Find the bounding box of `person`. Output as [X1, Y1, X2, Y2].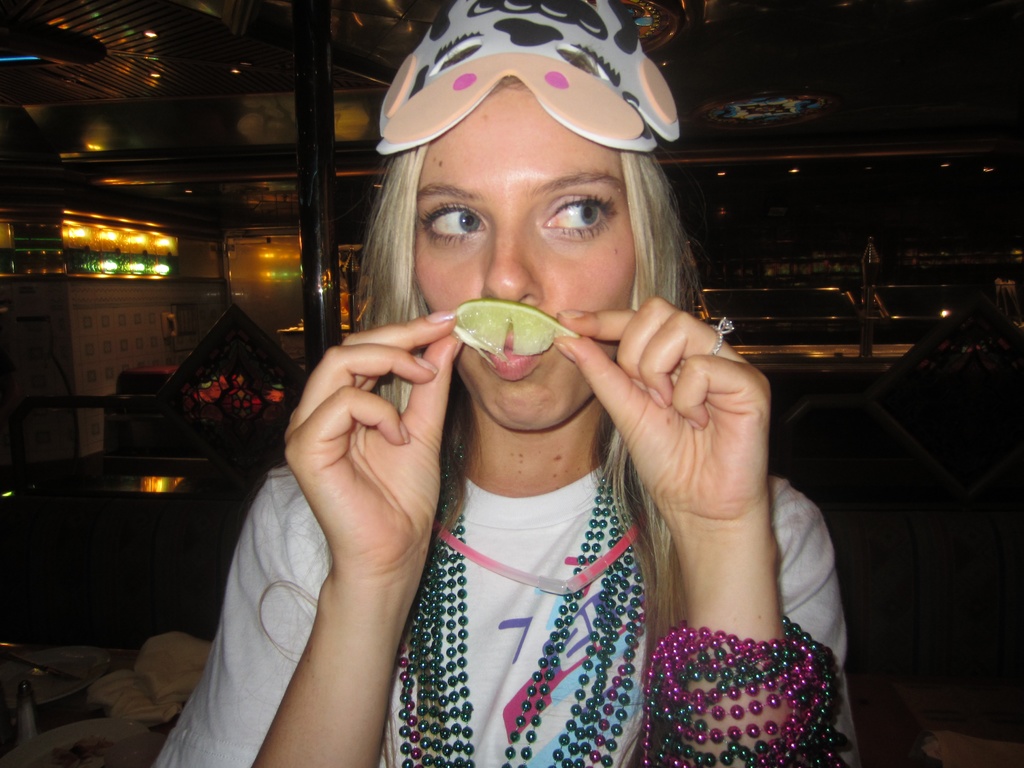
[279, 91, 818, 764].
